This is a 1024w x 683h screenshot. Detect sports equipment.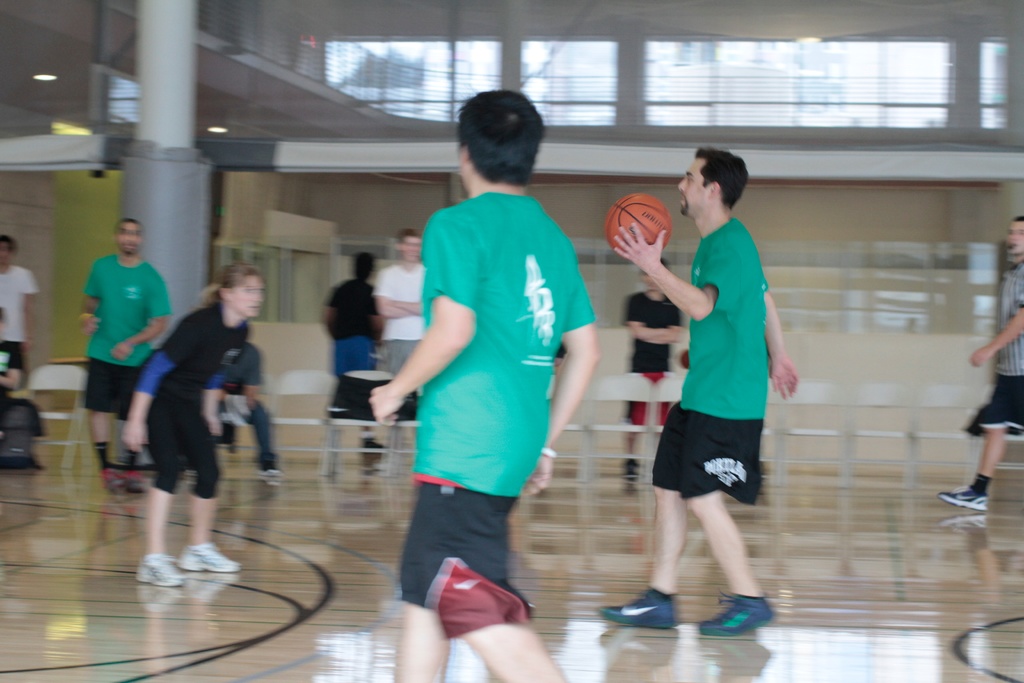
181, 543, 246, 575.
